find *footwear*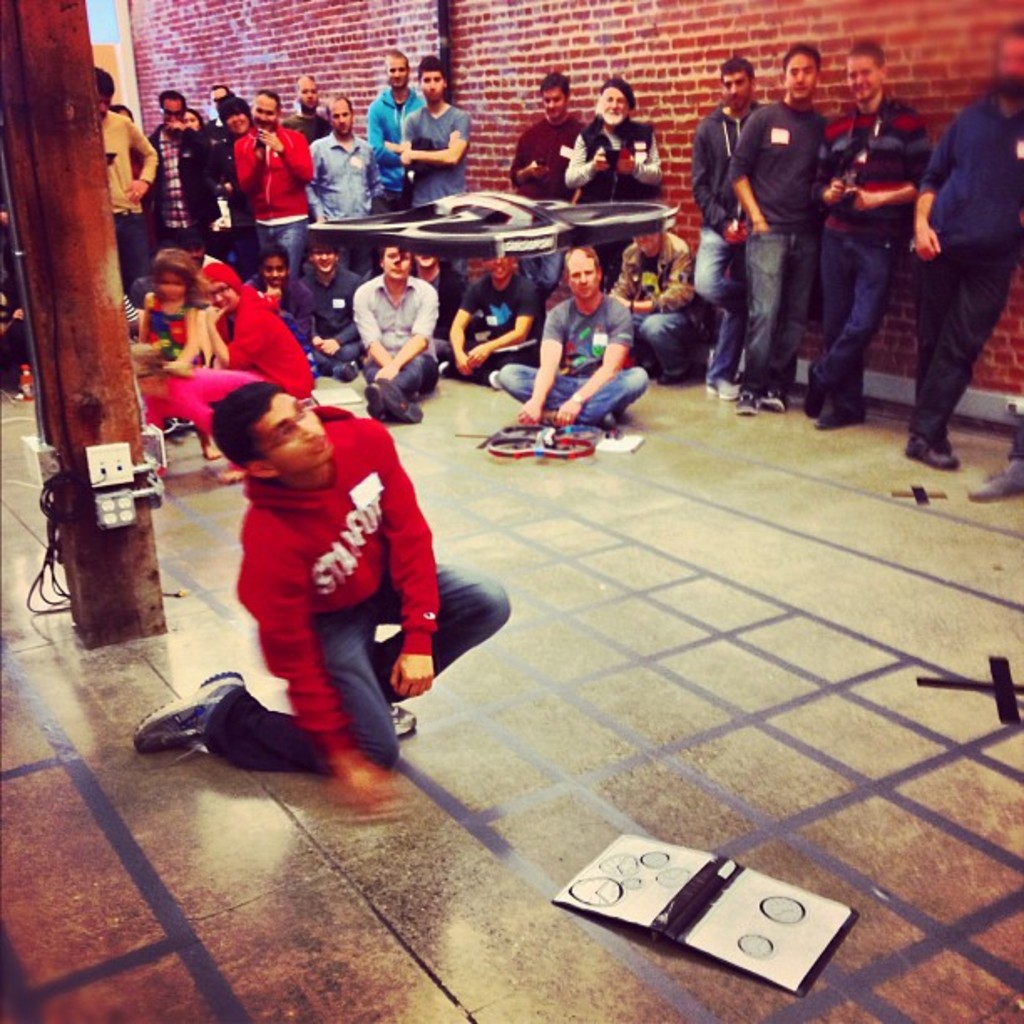
region(482, 365, 502, 388)
